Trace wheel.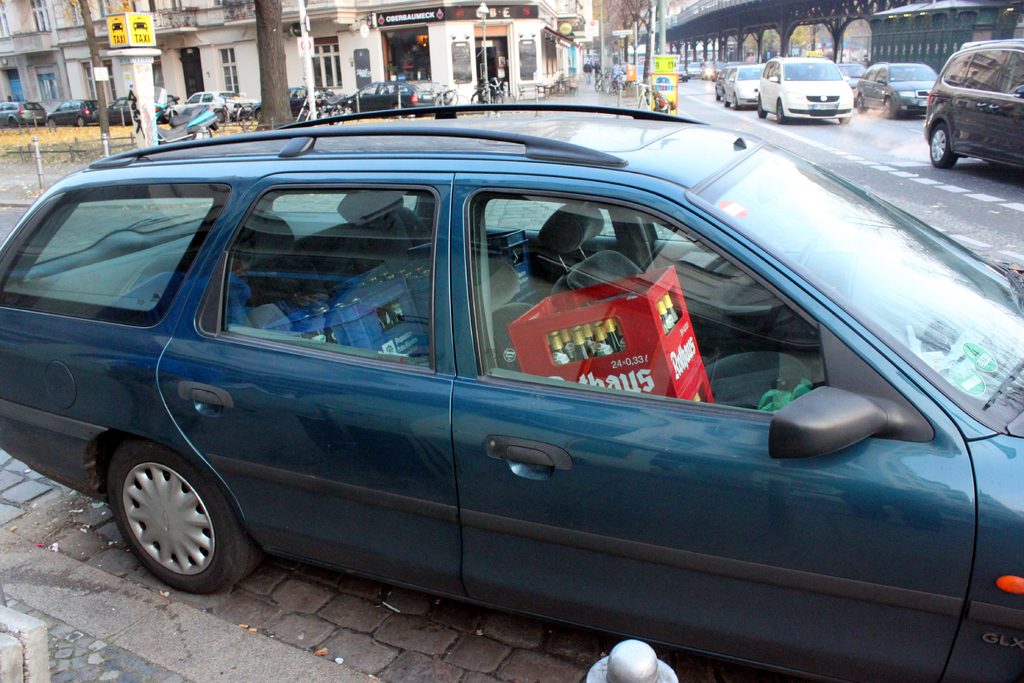
Traced to <bbox>9, 119, 17, 128</bbox>.
